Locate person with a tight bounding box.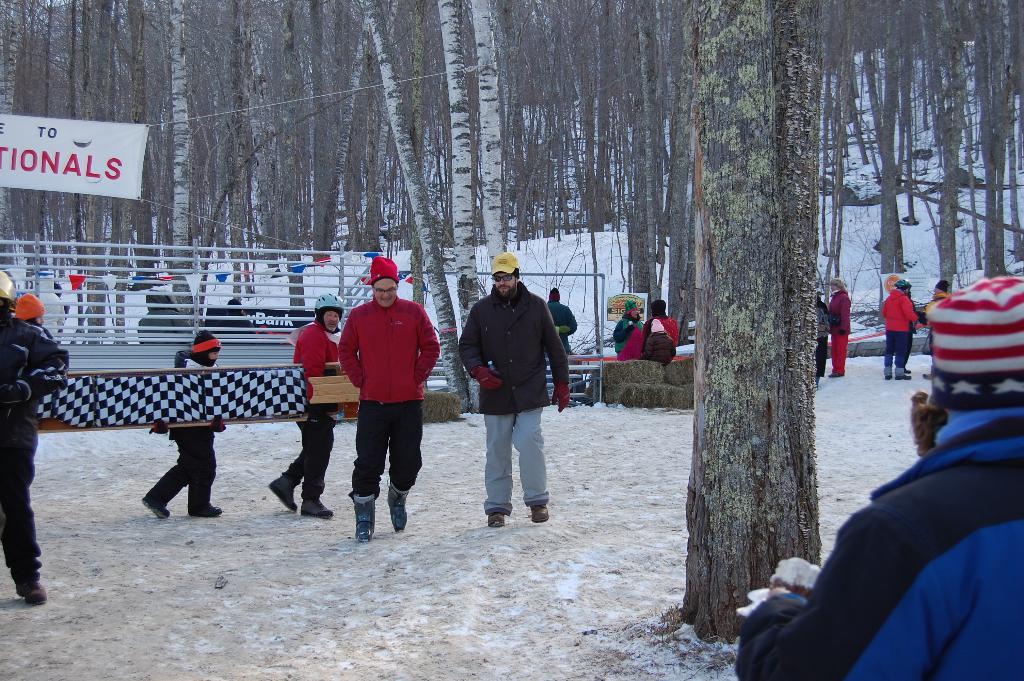
924/275/951/349.
